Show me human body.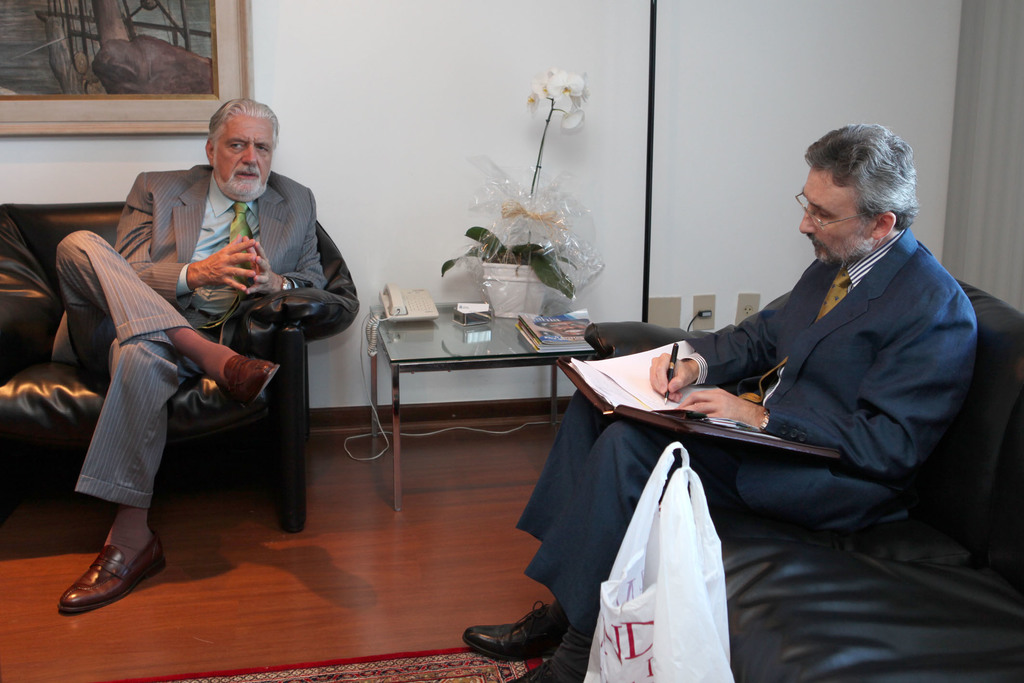
human body is here: {"left": 52, "top": 170, "right": 321, "bottom": 623}.
